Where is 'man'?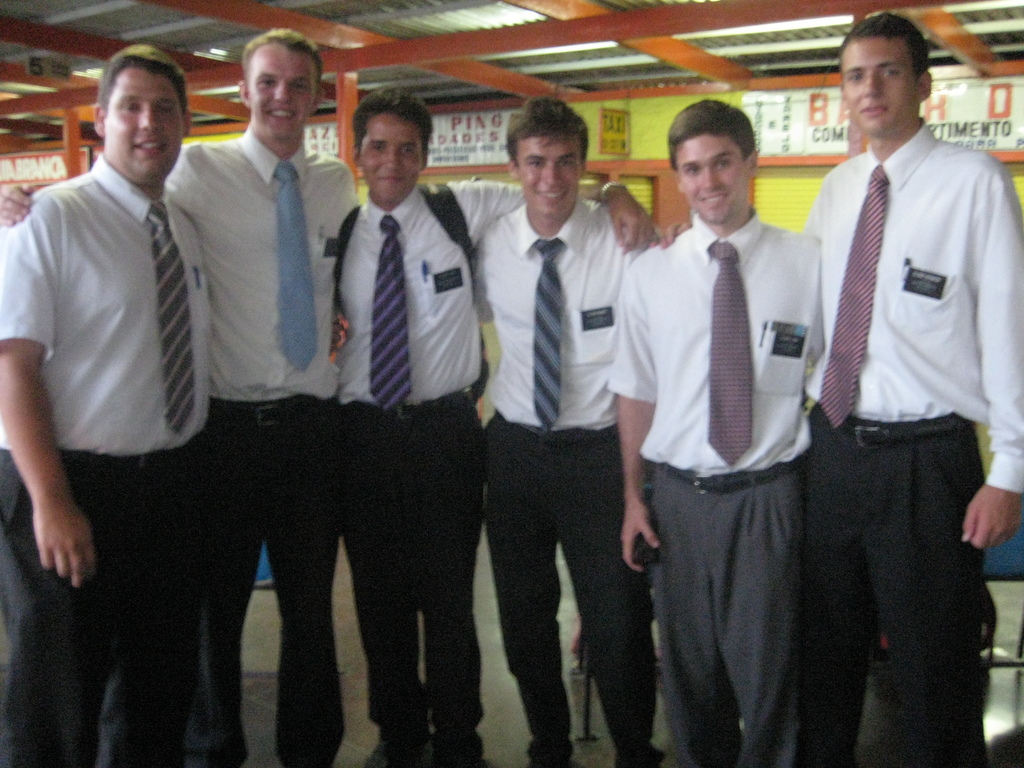
(x1=161, y1=28, x2=357, y2=767).
